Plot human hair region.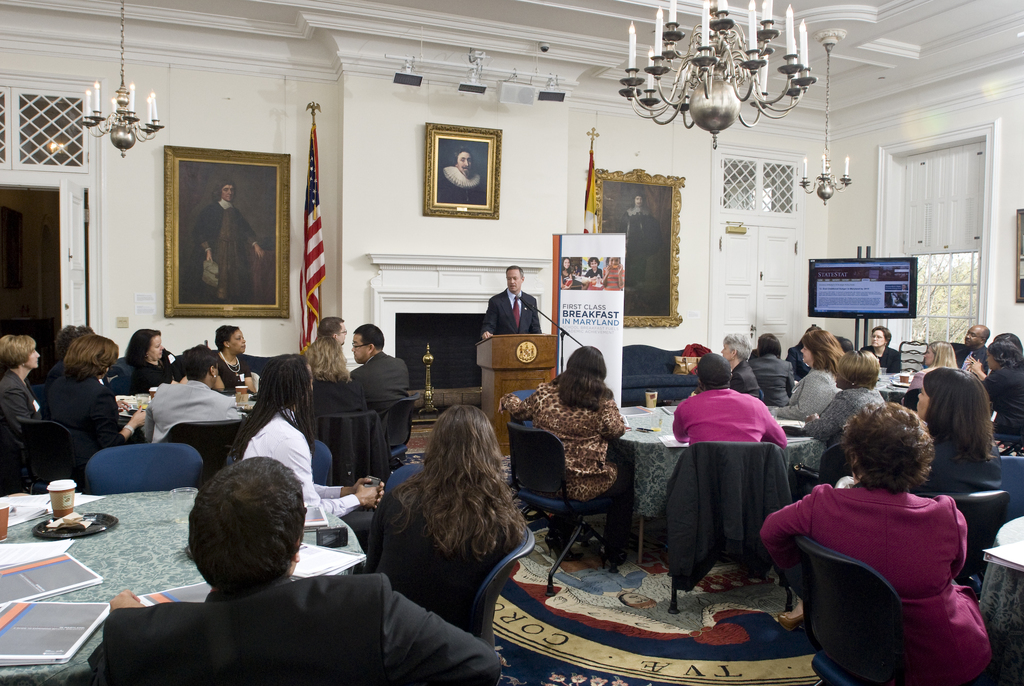
Plotted at crop(988, 339, 1023, 365).
